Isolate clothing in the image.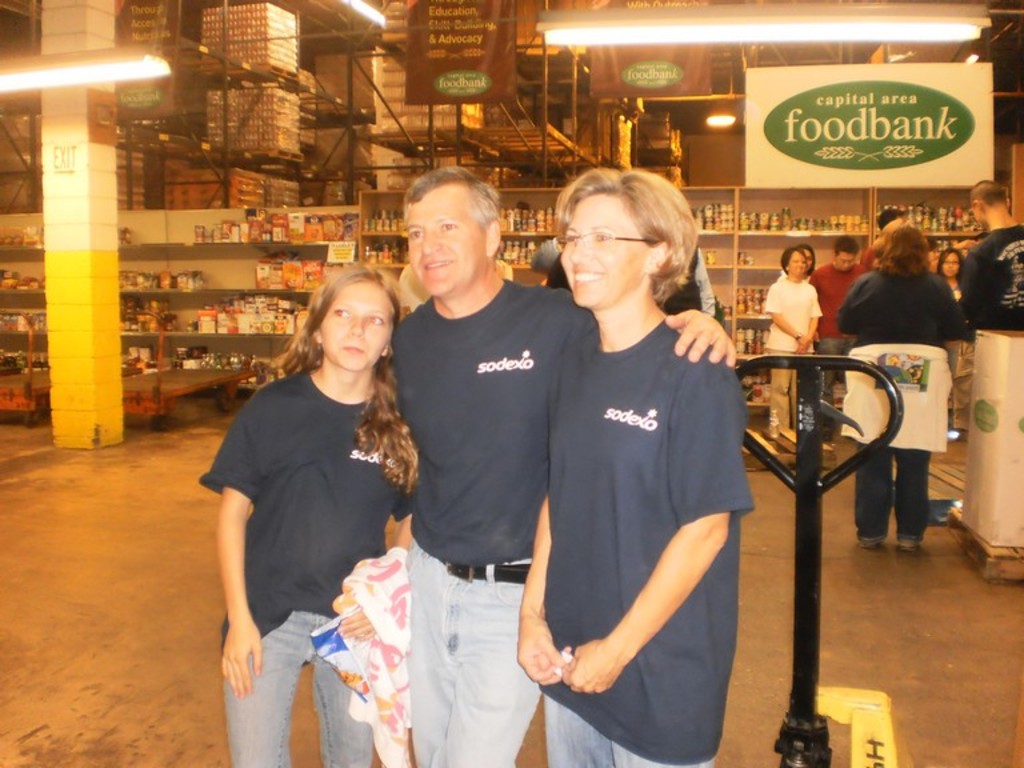
Isolated region: [837, 267, 963, 549].
